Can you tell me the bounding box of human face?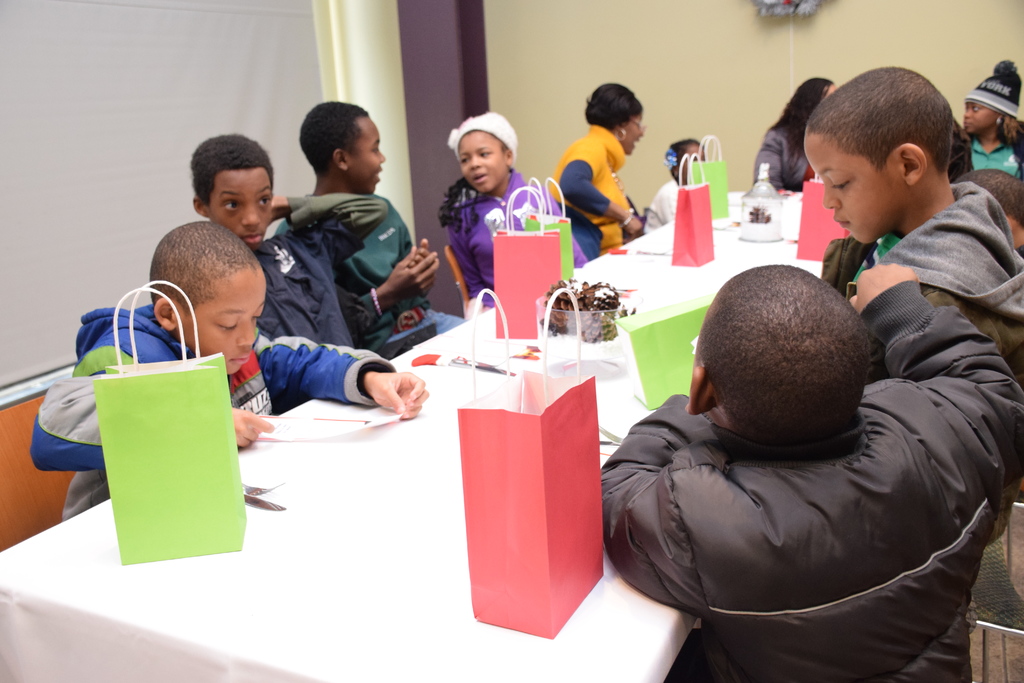
rect(961, 95, 998, 132).
